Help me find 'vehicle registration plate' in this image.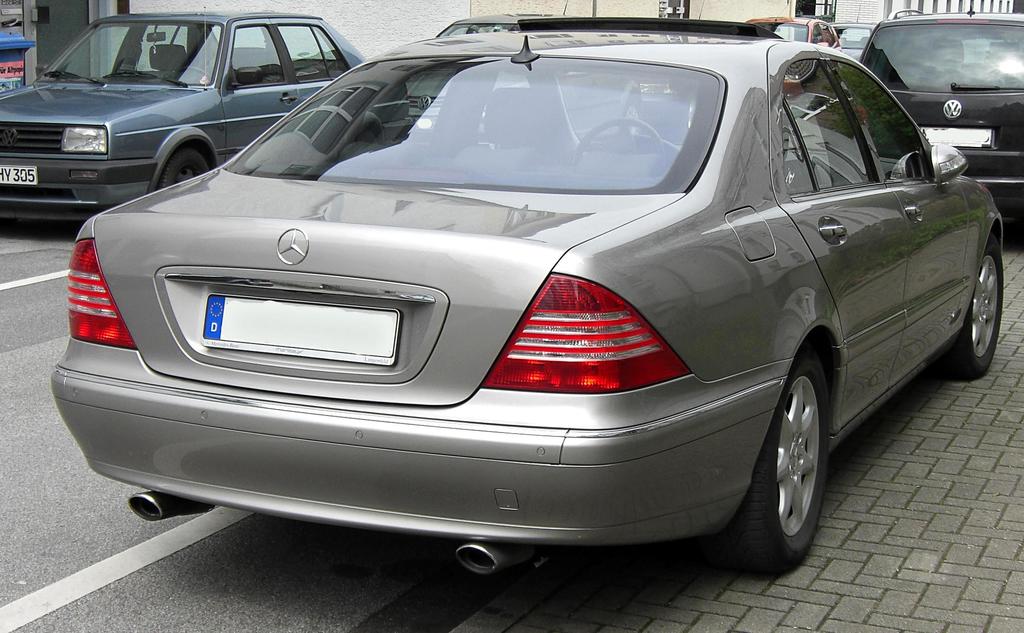
Found it: pyautogui.locateOnScreen(189, 274, 409, 376).
